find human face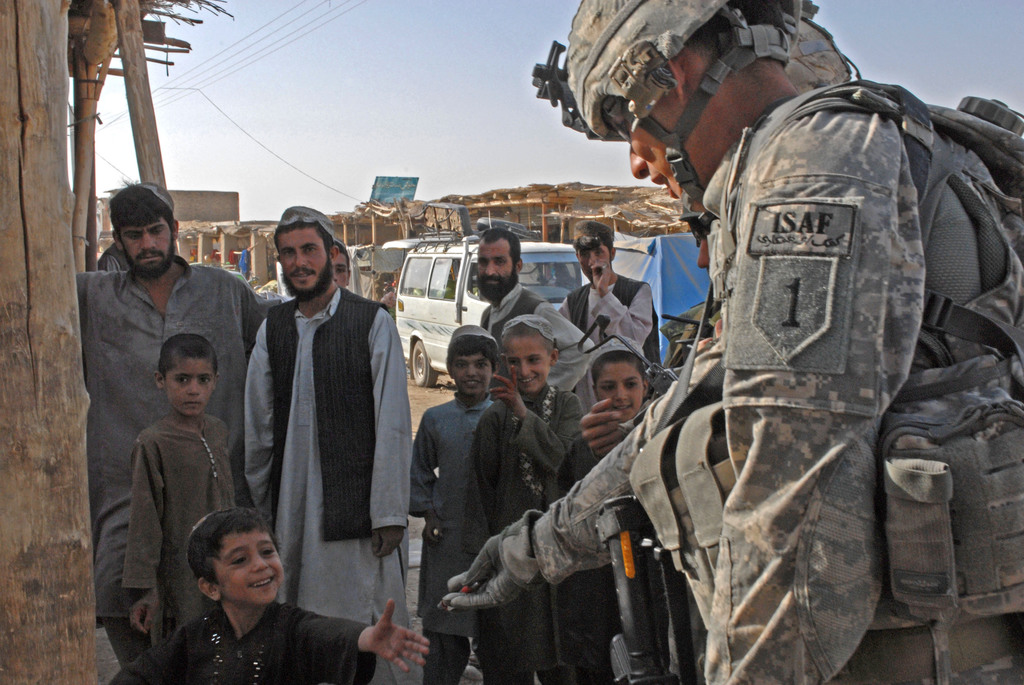
rect(120, 219, 171, 269)
